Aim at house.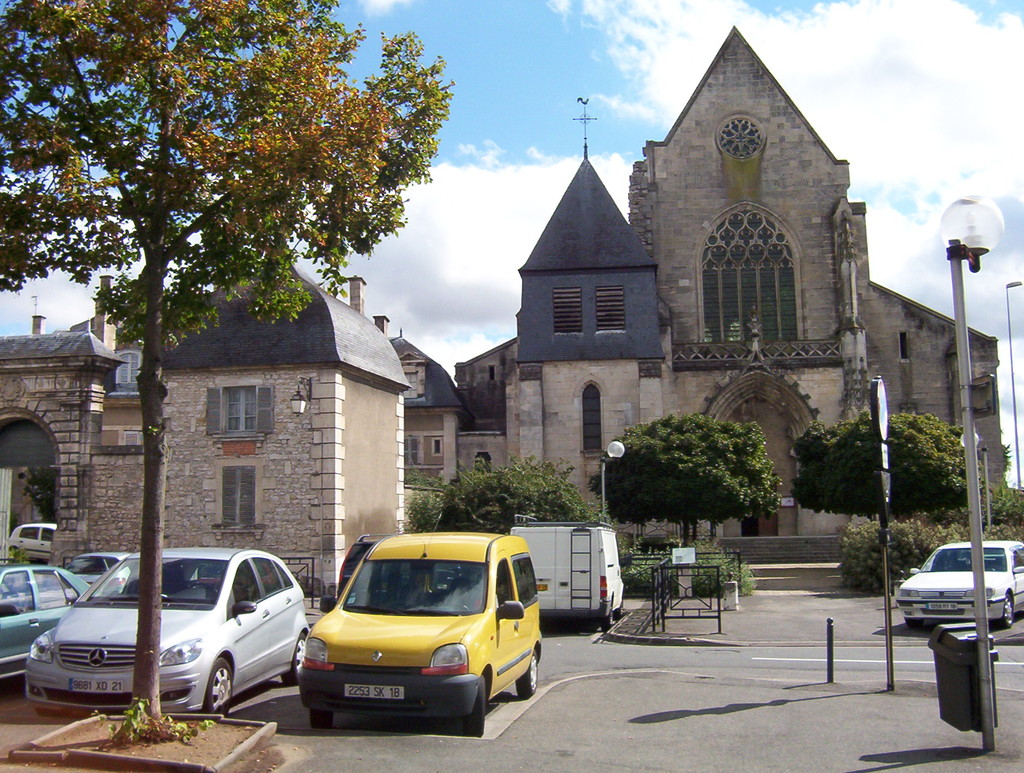
Aimed at select_region(519, 159, 651, 501).
